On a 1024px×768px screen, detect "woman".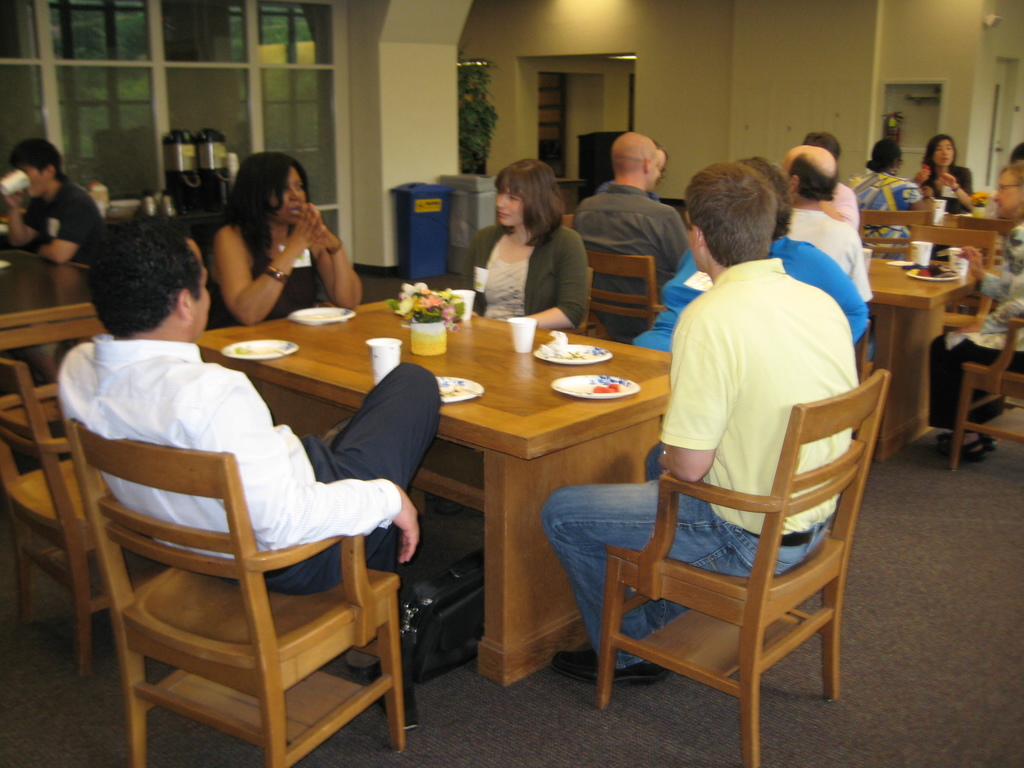
188, 150, 357, 321.
